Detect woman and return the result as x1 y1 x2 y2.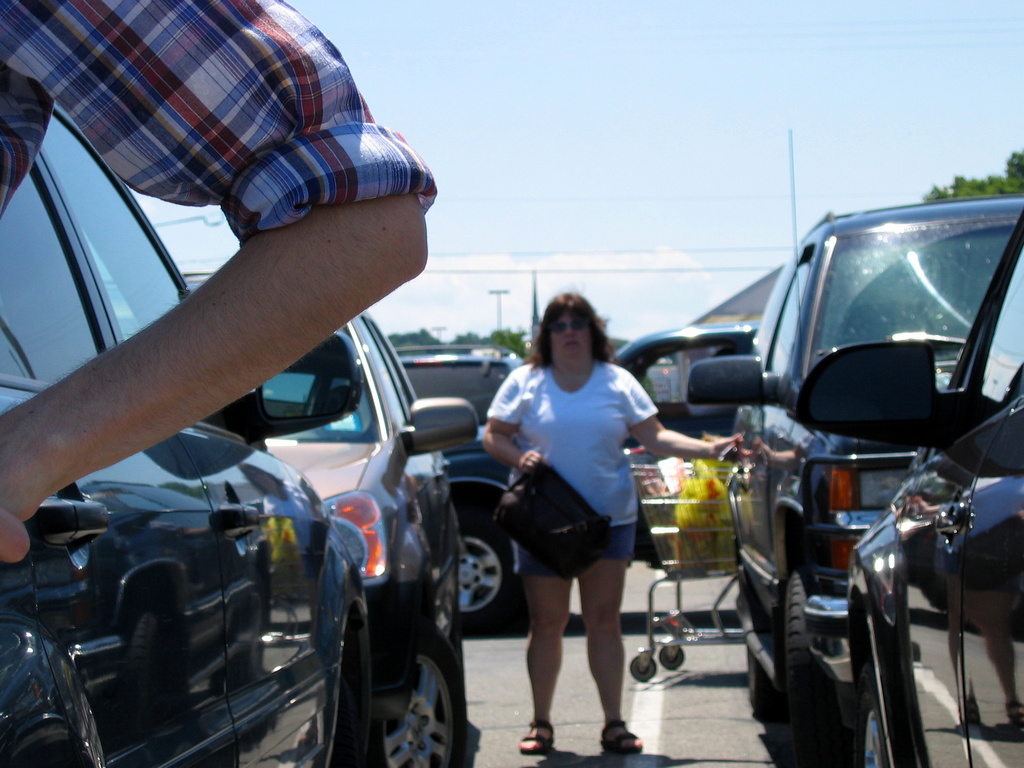
493 290 663 655.
